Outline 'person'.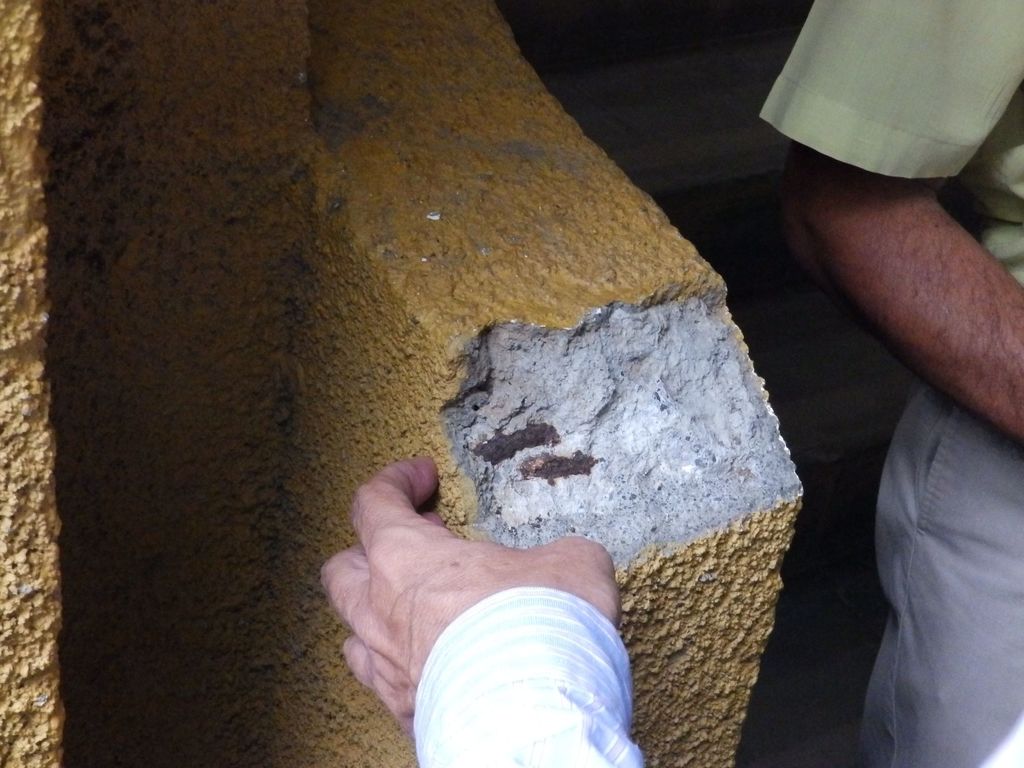
Outline: Rect(321, 458, 1023, 767).
